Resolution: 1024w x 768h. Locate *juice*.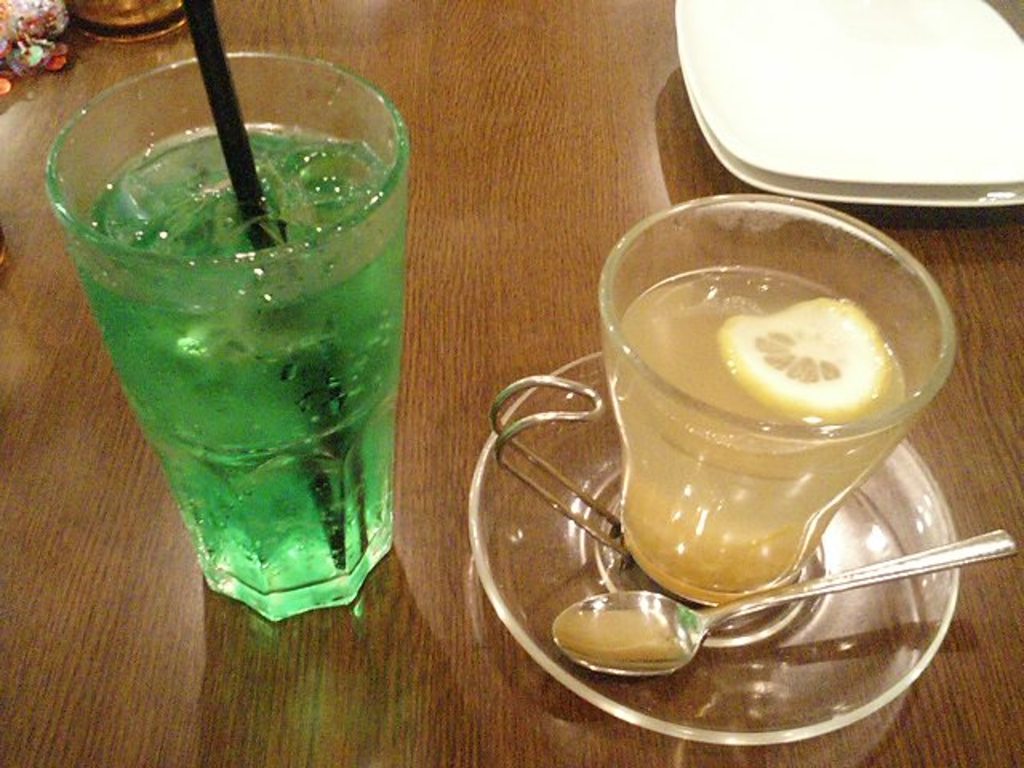
{"left": 42, "top": 74, "right": 440, "bottom": 629}.
